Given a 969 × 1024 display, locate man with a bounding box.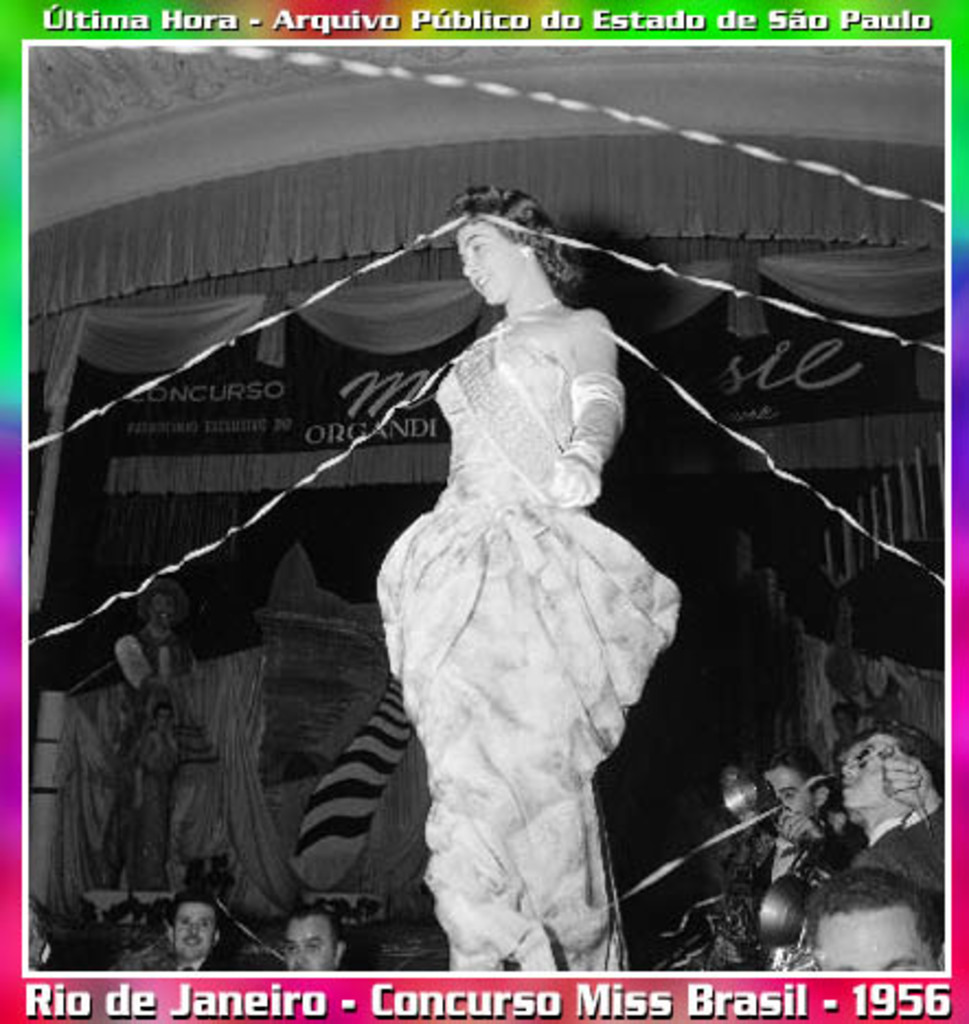
Located: <region>717, 746, 842, 923</region>.
